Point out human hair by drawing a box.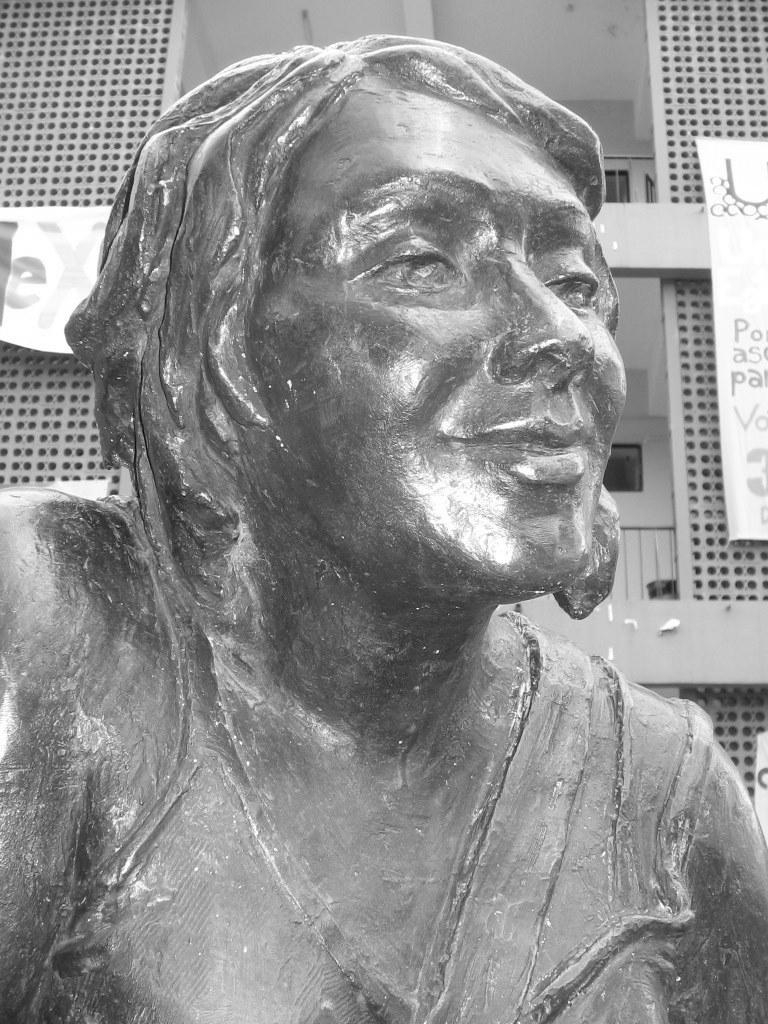
locate(103, 36, 645, 592).
